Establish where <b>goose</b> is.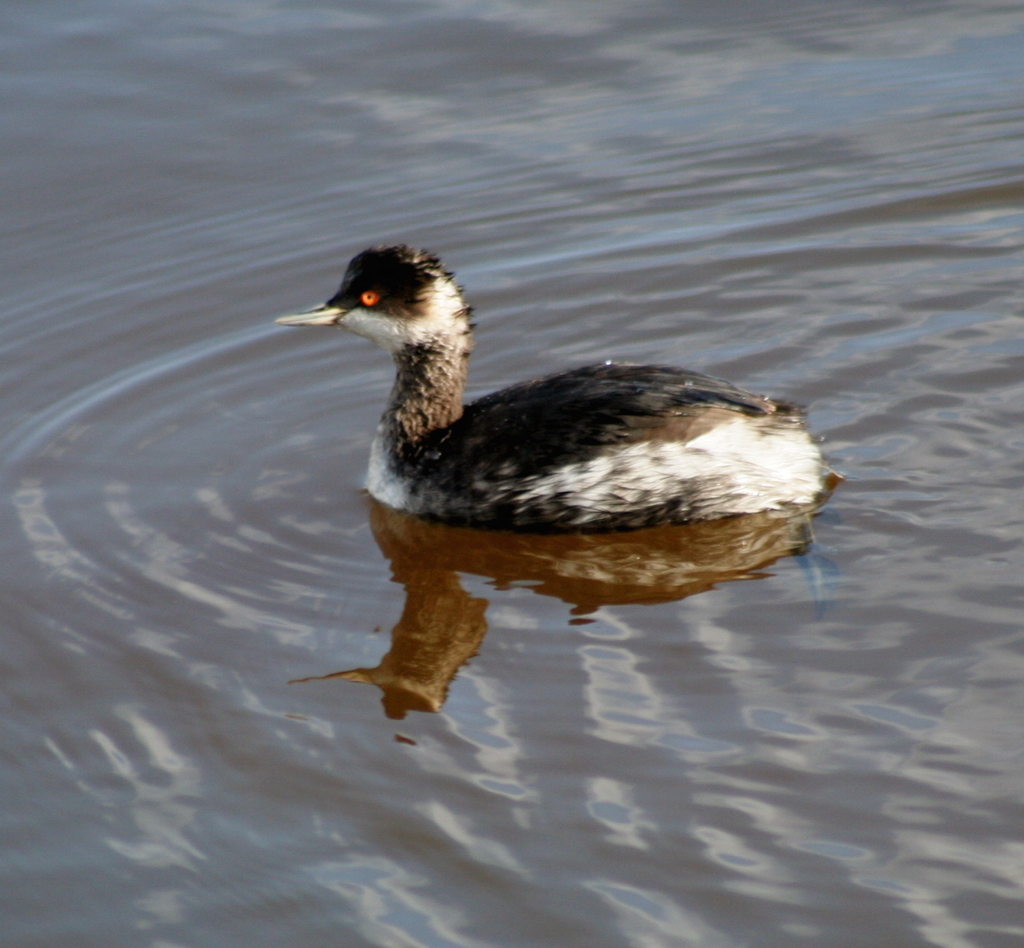
Established at [279,244,831,530].
